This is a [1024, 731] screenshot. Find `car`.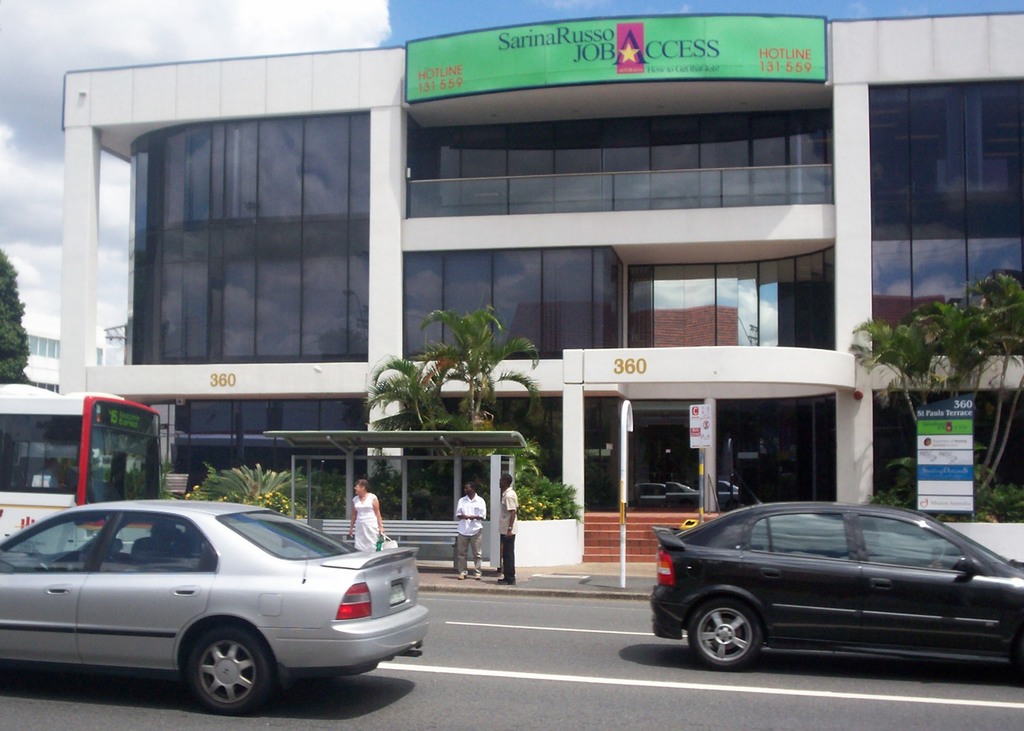
Bounding box: 0,460,427,713.
